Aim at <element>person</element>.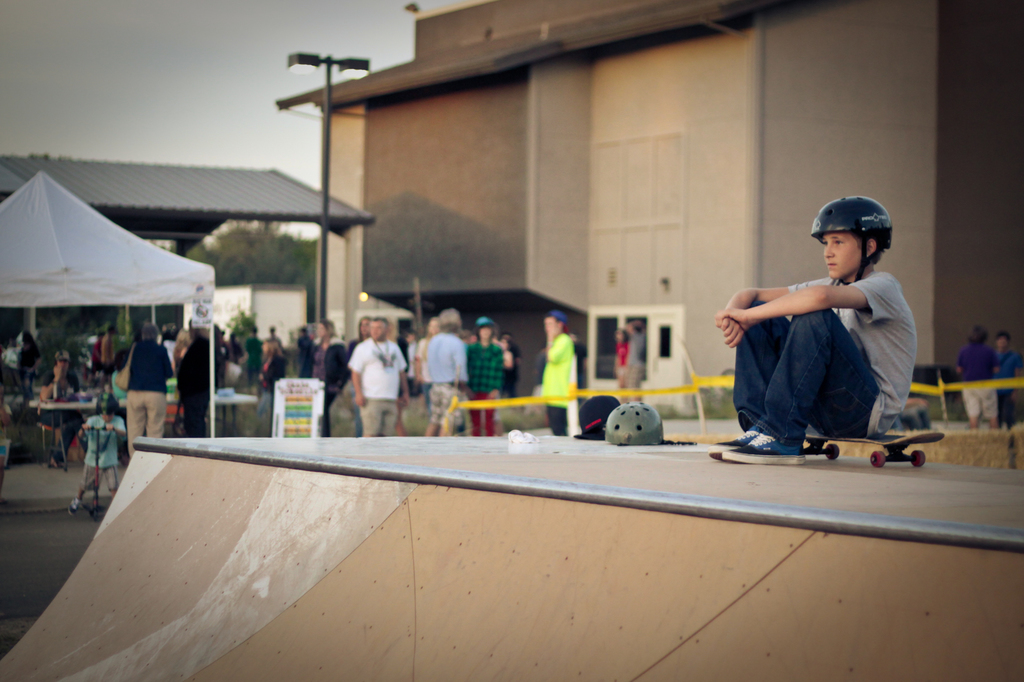
Aimed at locate(627, 313, 645, 410).
